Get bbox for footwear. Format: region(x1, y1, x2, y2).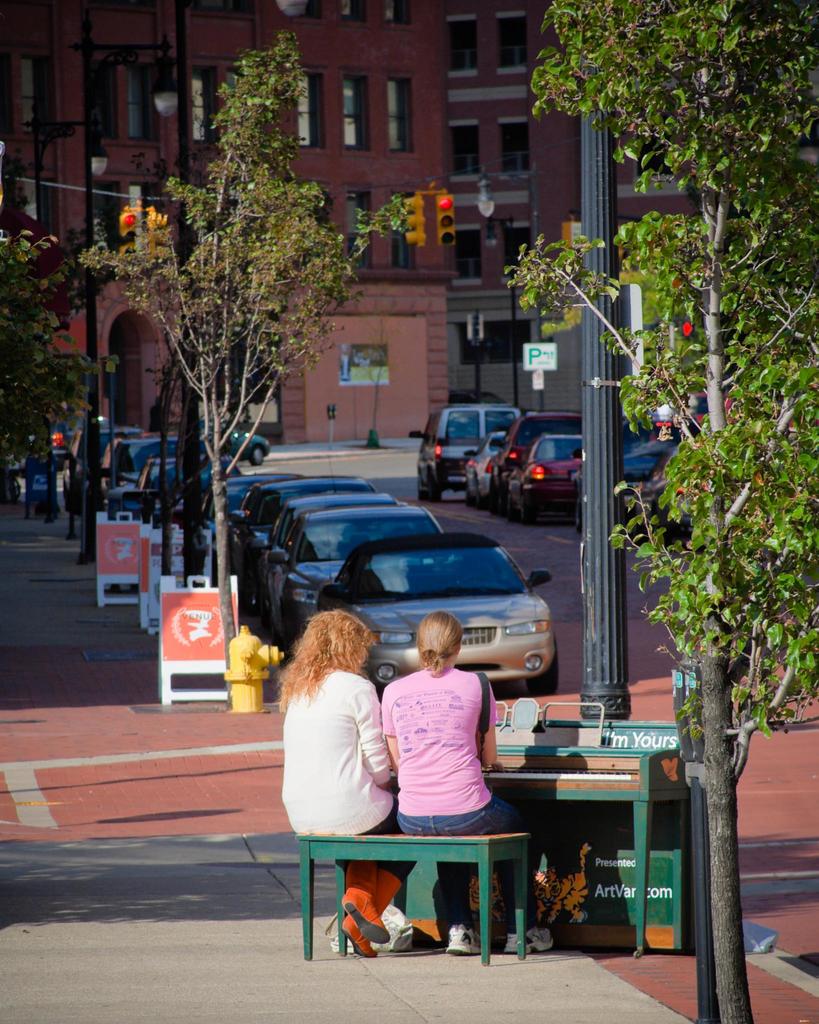
region(339, 881, 407, 952).
